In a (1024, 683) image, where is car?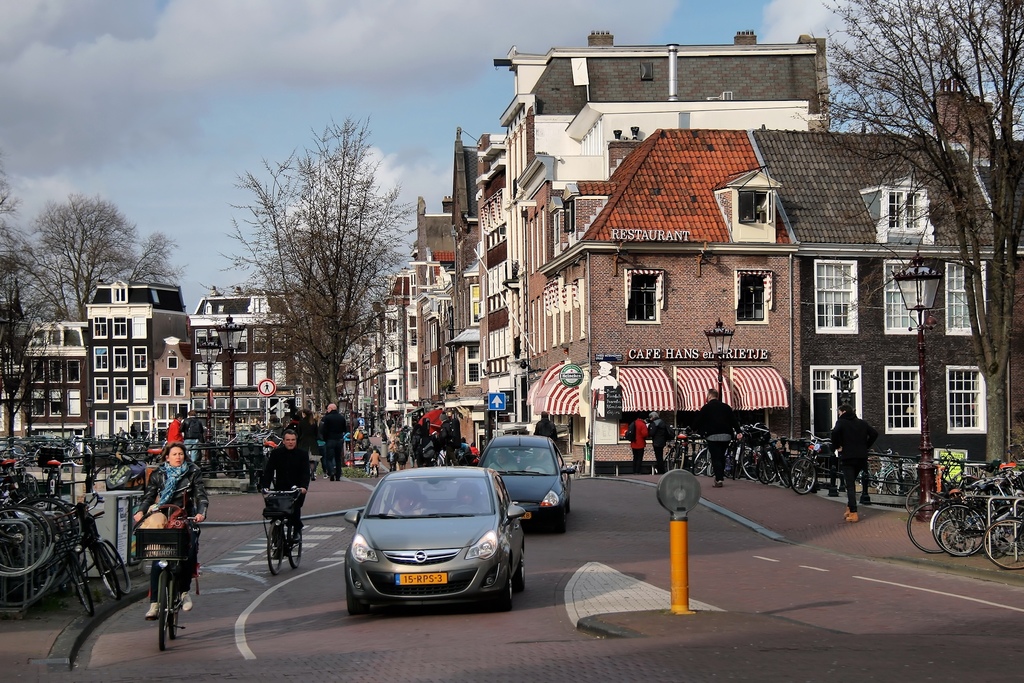
476:436:575:529.
